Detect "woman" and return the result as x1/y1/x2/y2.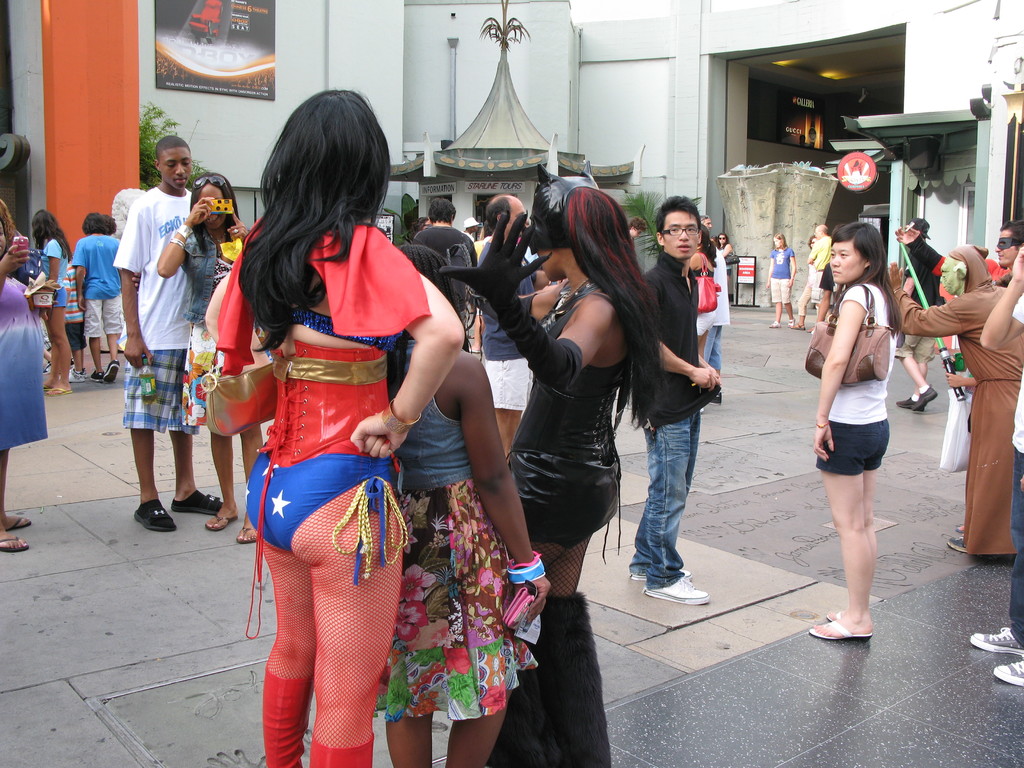
707/225/735/306.
